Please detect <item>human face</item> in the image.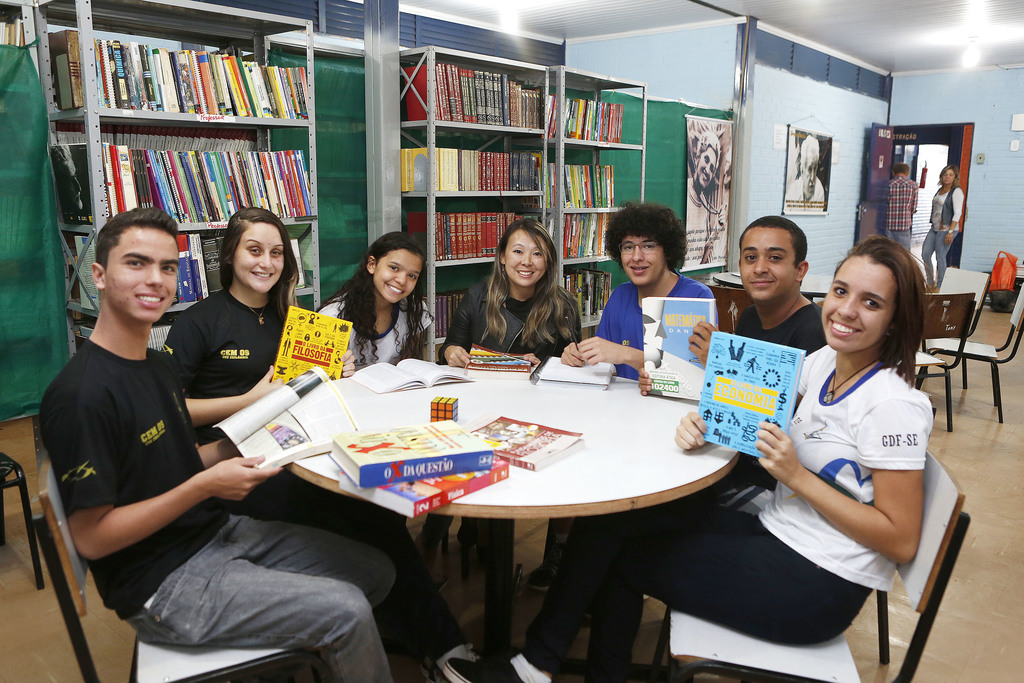
detection(374, 251, 424, 304).
